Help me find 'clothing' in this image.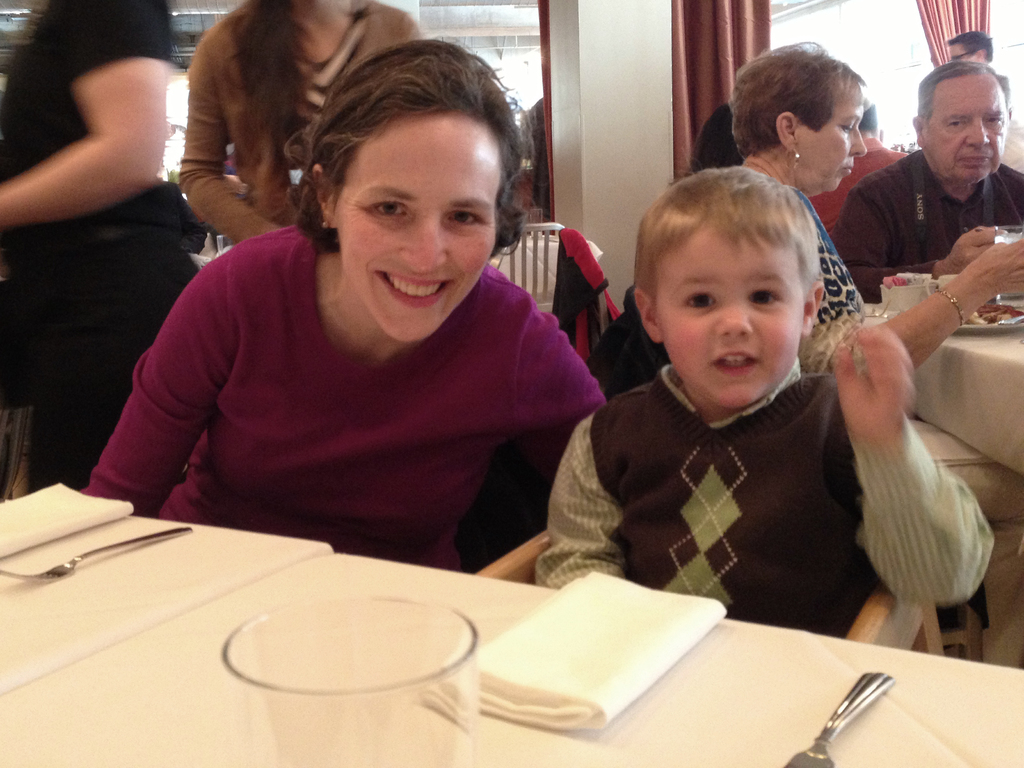
Found it: bbox(0, 0, 207, 492).
